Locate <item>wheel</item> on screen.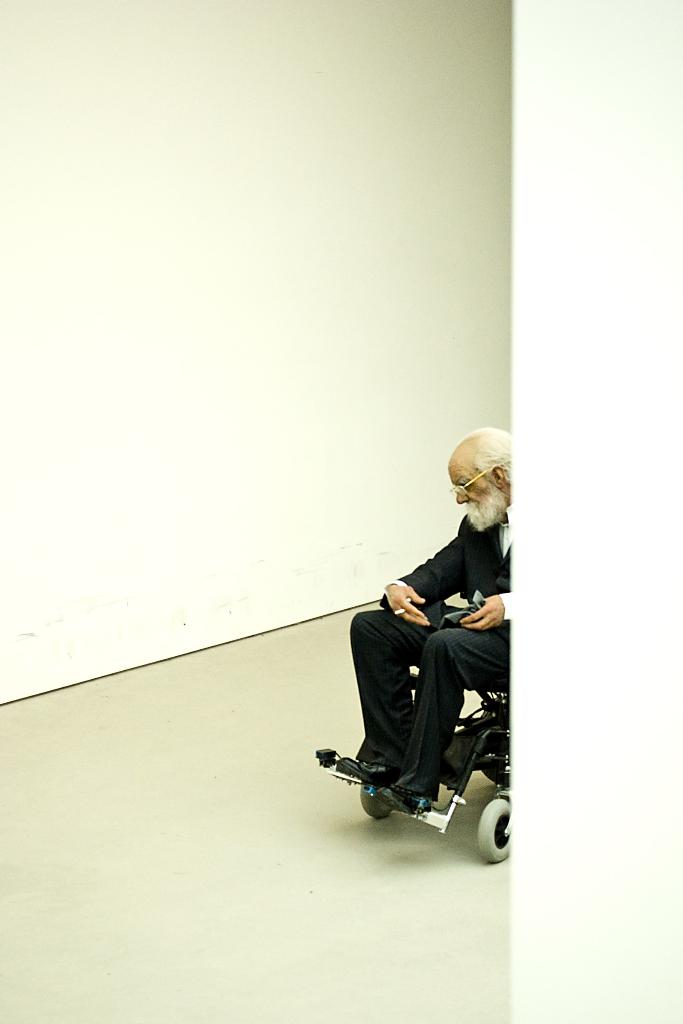
On screen at {"x1": 361, "y1": 785, "x2": 400, "y2": 822}.
